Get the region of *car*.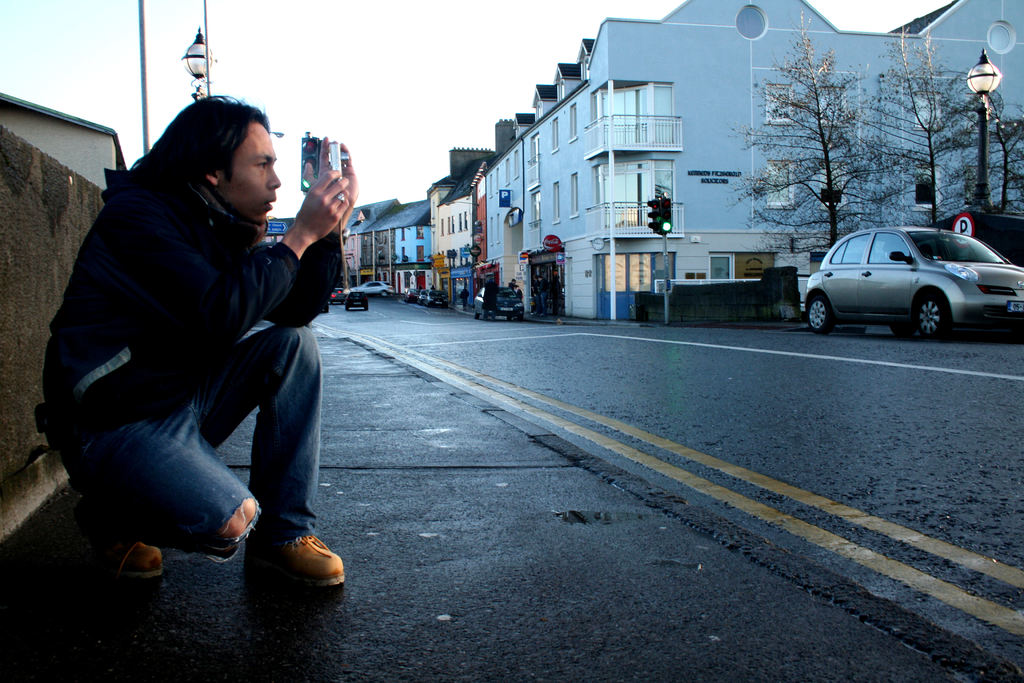
[x1=347, y1=286, x2=365, y2=306].
